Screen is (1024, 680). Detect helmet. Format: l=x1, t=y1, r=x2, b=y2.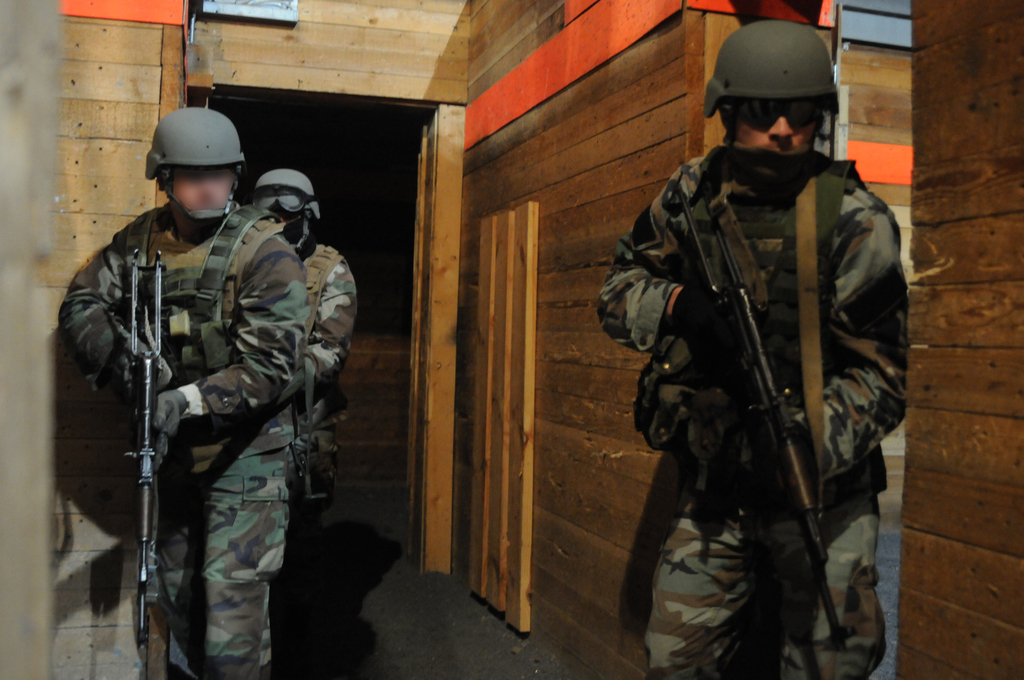
l=254, t=169, r=328, b=271.
